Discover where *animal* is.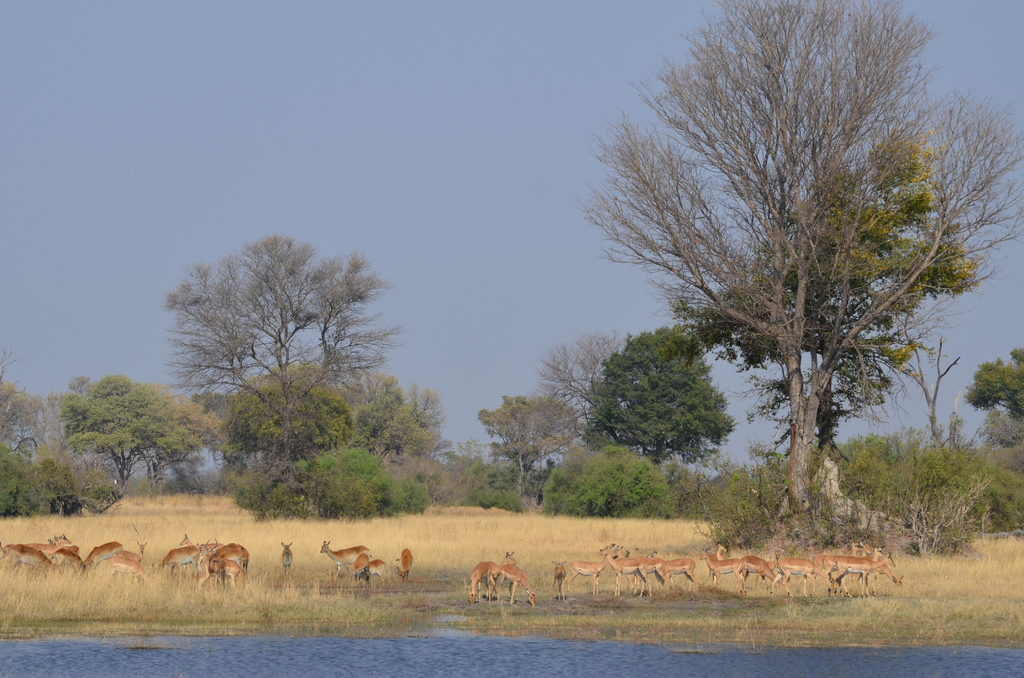
Discovered at rect(396, 545, 419, 579).
